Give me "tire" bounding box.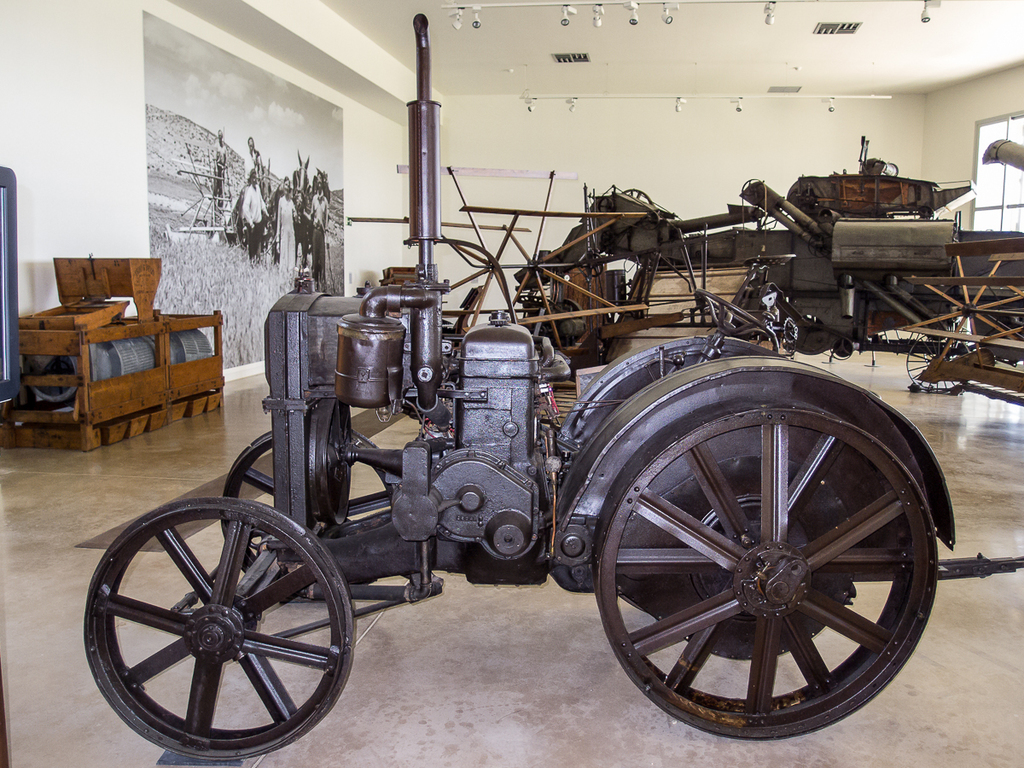
pyautogui.locateOnScreen(220, 430, 393, 602).
